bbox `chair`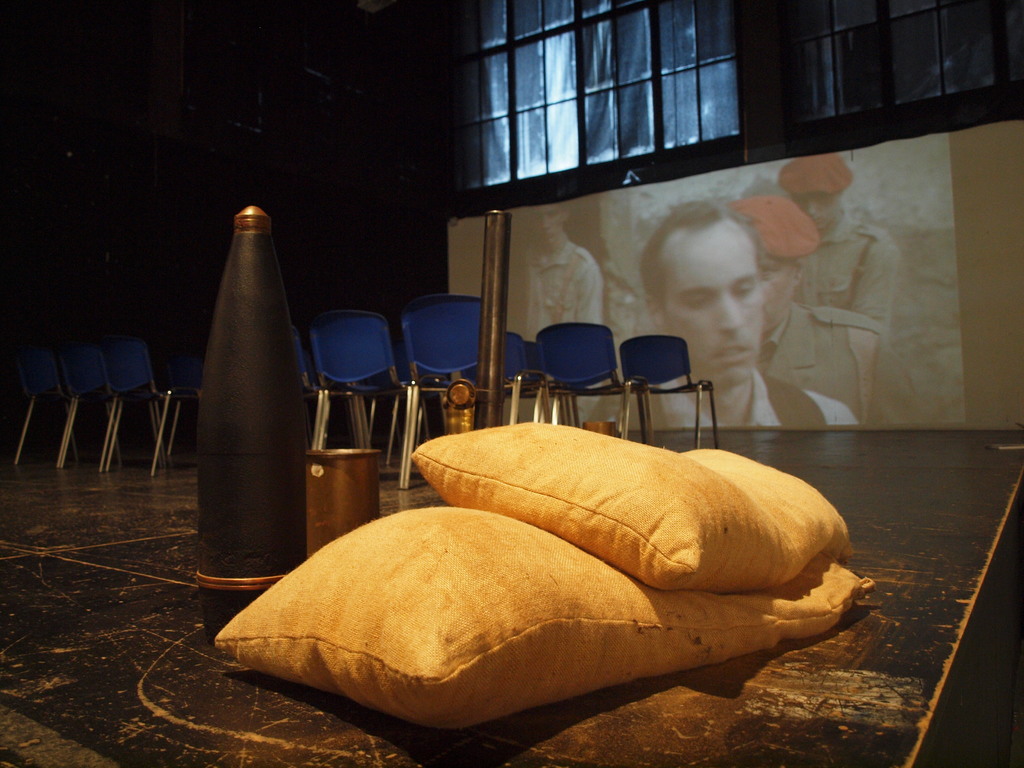
<bbox>490, 321, 528, 403</bbox>
